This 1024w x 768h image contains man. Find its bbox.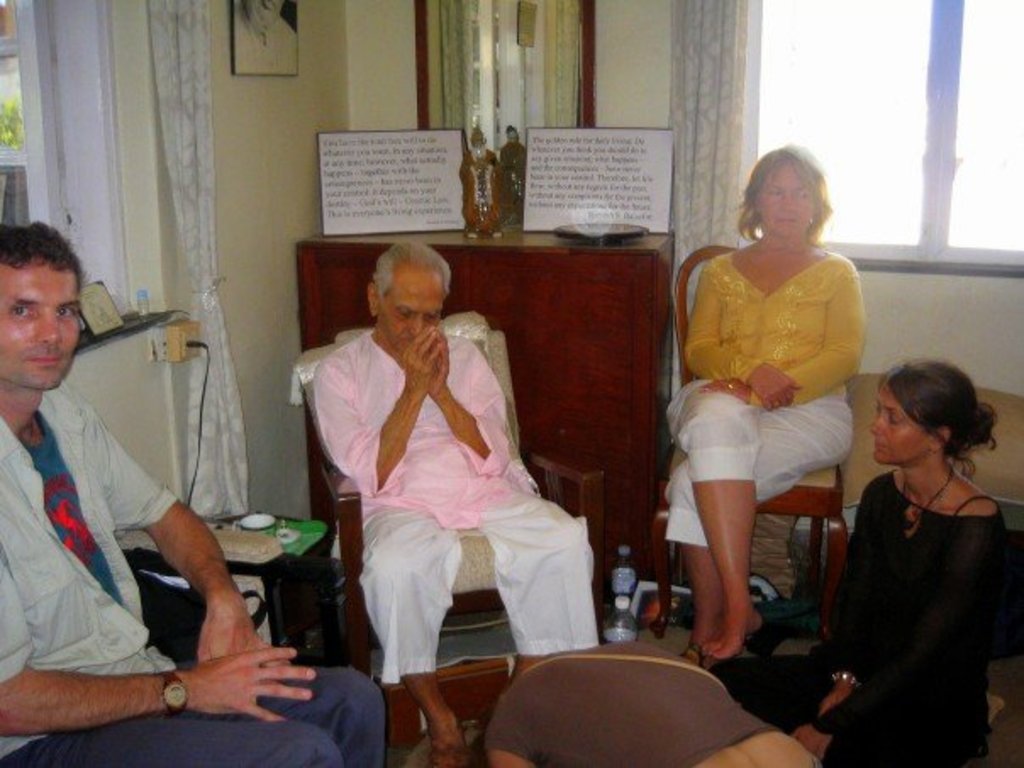
(0,225,397,766).
